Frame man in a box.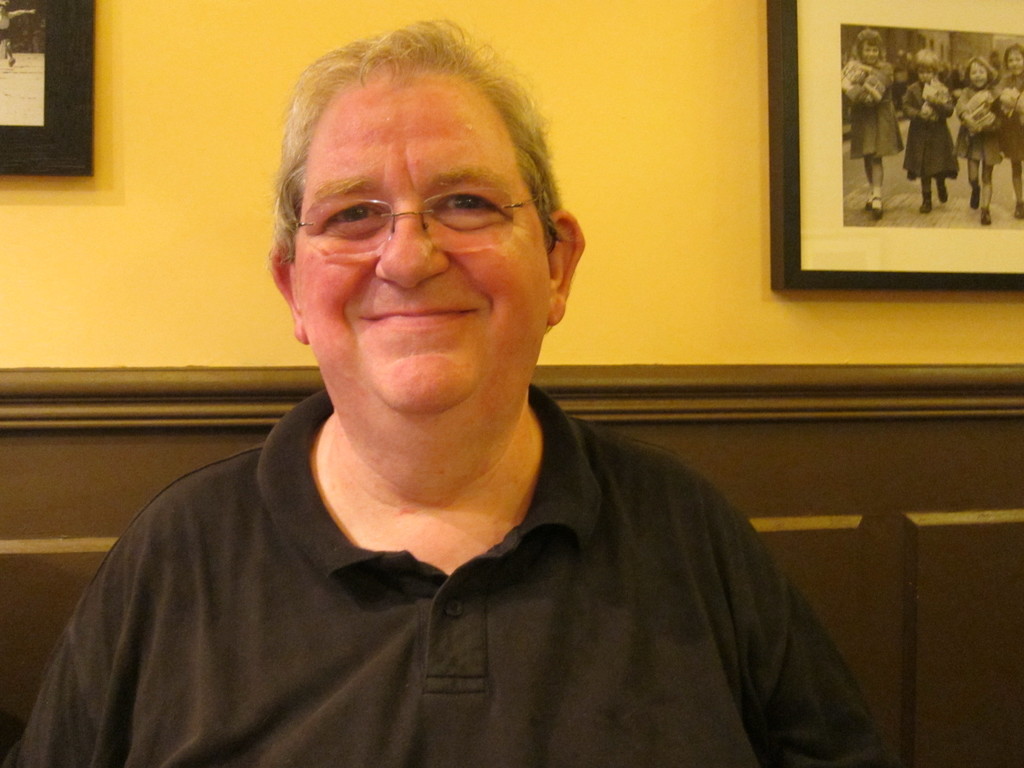
{"x1": 0, "y1": 40, "x2": 886, "y2": 767}.
